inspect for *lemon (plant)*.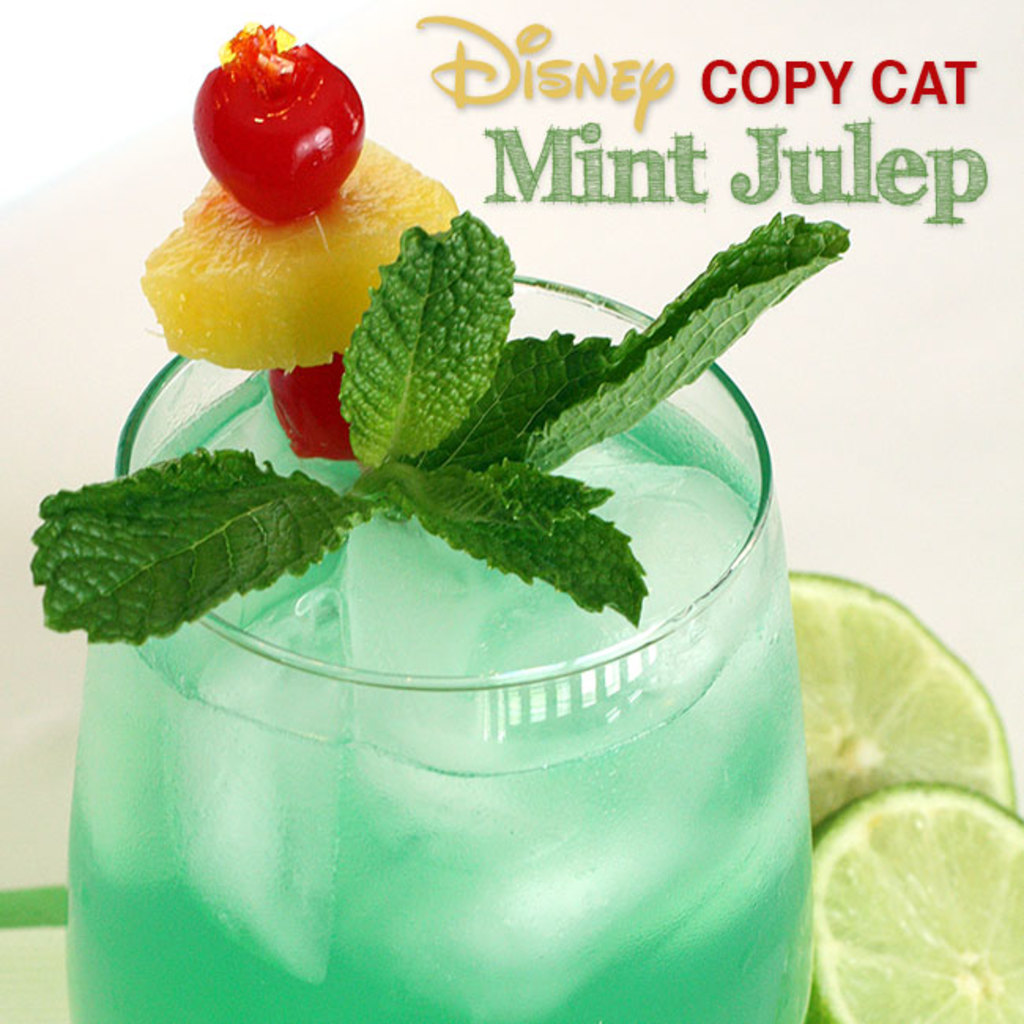
Inspection: rect(794, 569, 1016, 826).
